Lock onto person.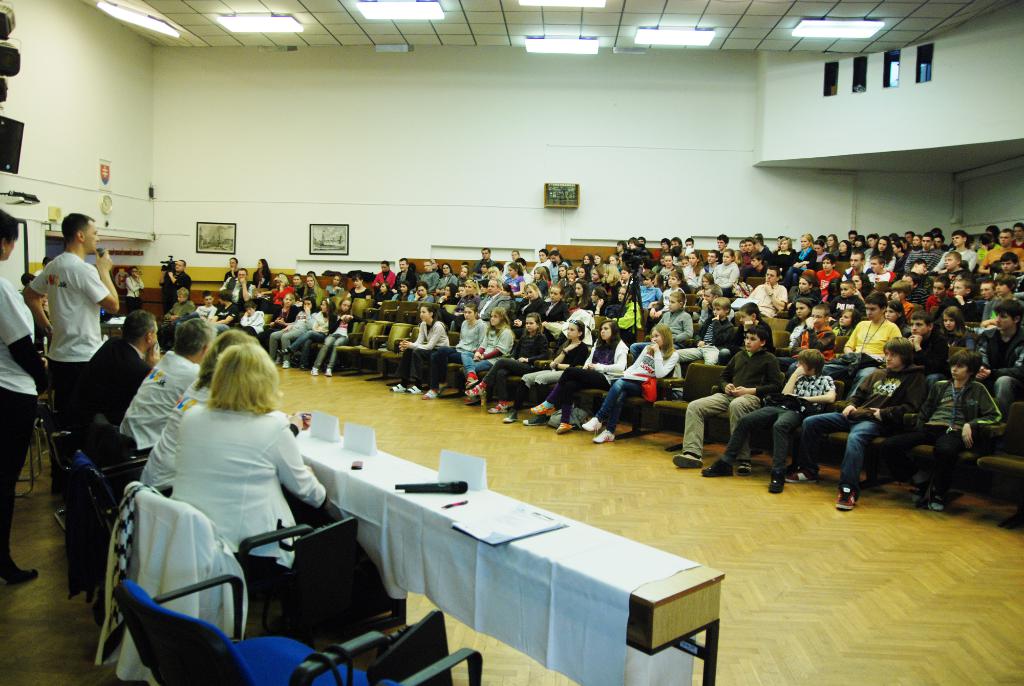
Locked: bbox=[165, 257, 195, 305].
